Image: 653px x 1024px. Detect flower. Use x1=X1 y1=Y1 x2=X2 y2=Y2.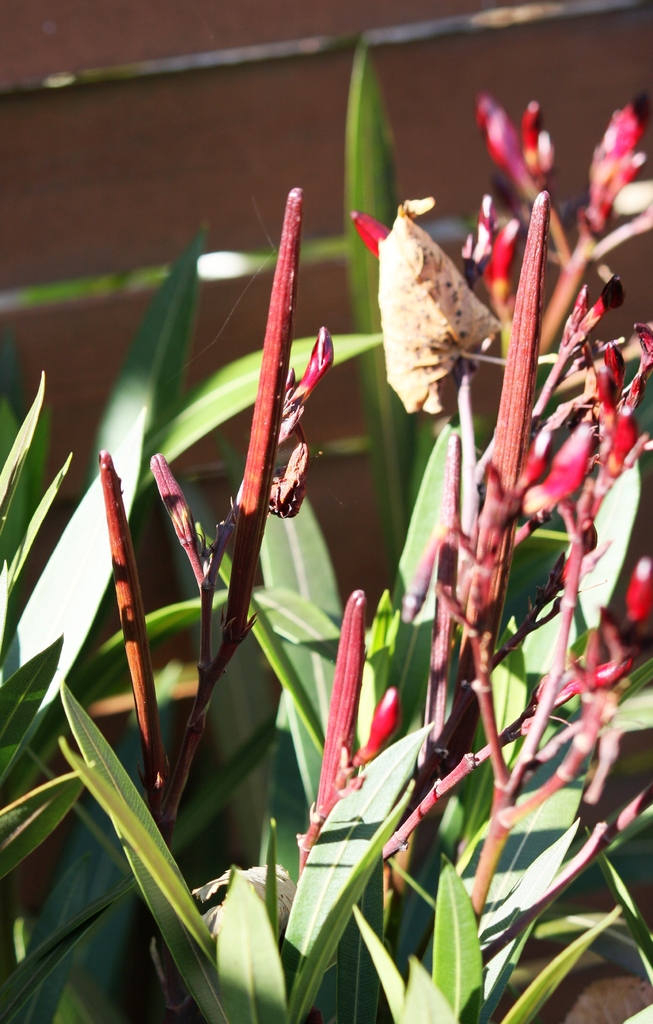
x1=597 y1=300 x2=652 y2=494.
